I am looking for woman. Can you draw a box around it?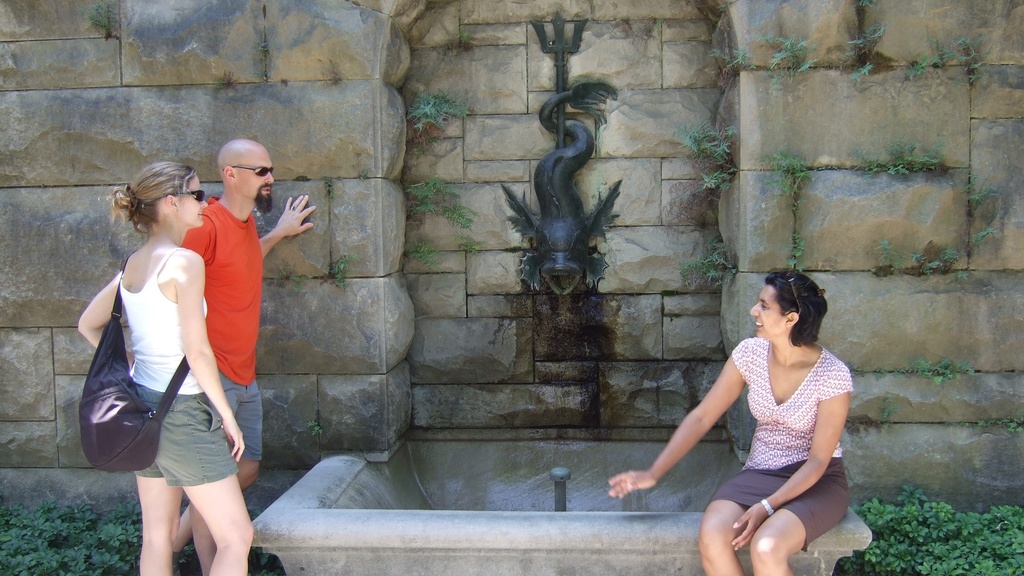
Sure, the bounding box is 655/259/868/563.
